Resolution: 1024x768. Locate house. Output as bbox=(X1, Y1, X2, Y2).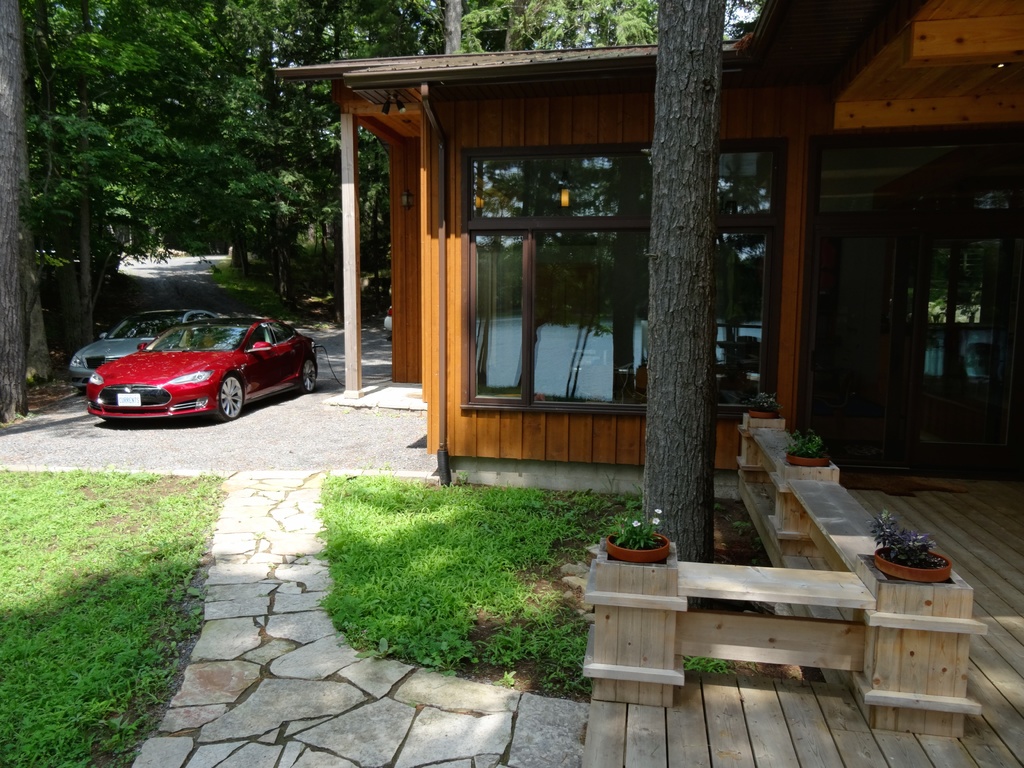
bbox=(275, 0, 1023, 474).
